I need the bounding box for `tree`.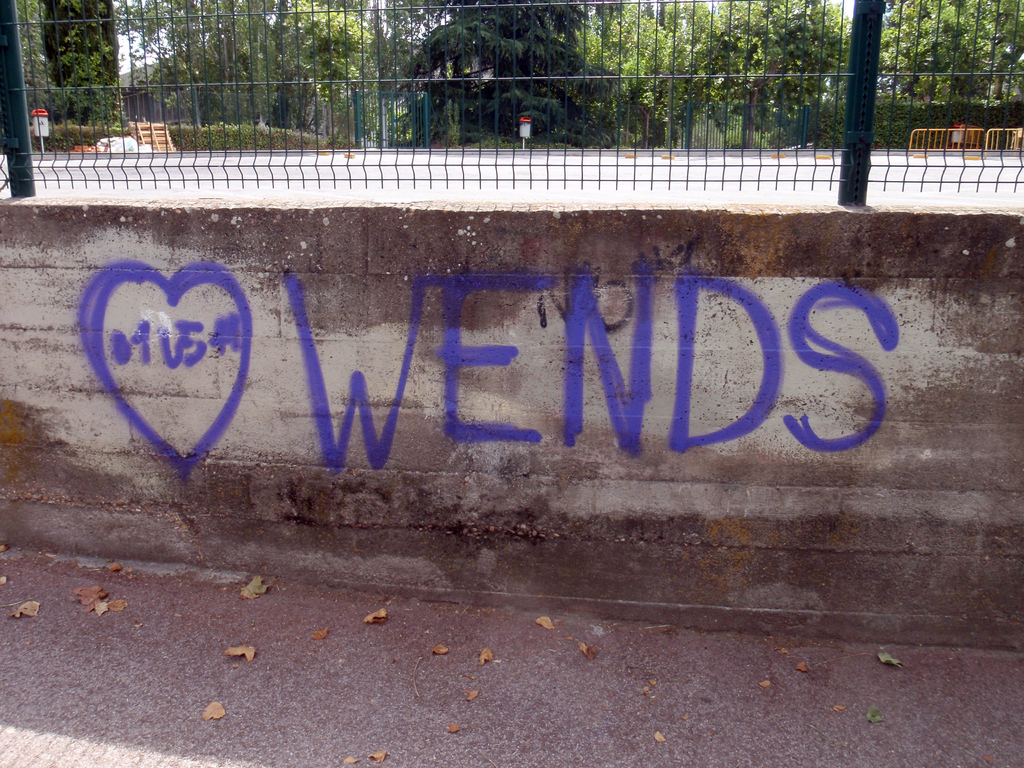
Here it is: 107 0 313 150.
